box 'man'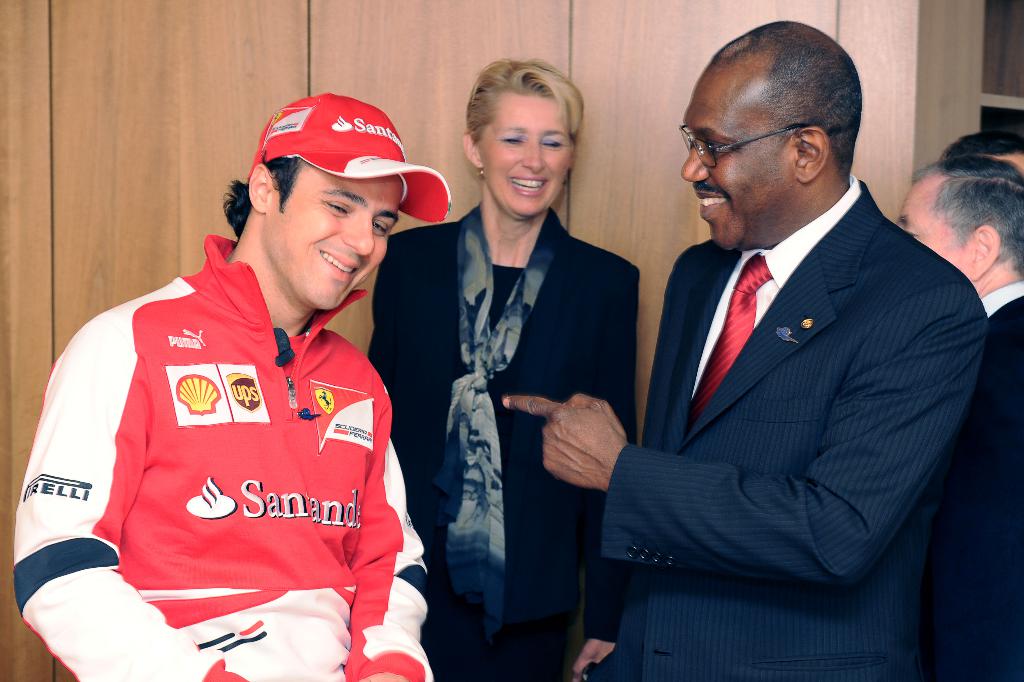
(38, 103, 440, 670)
